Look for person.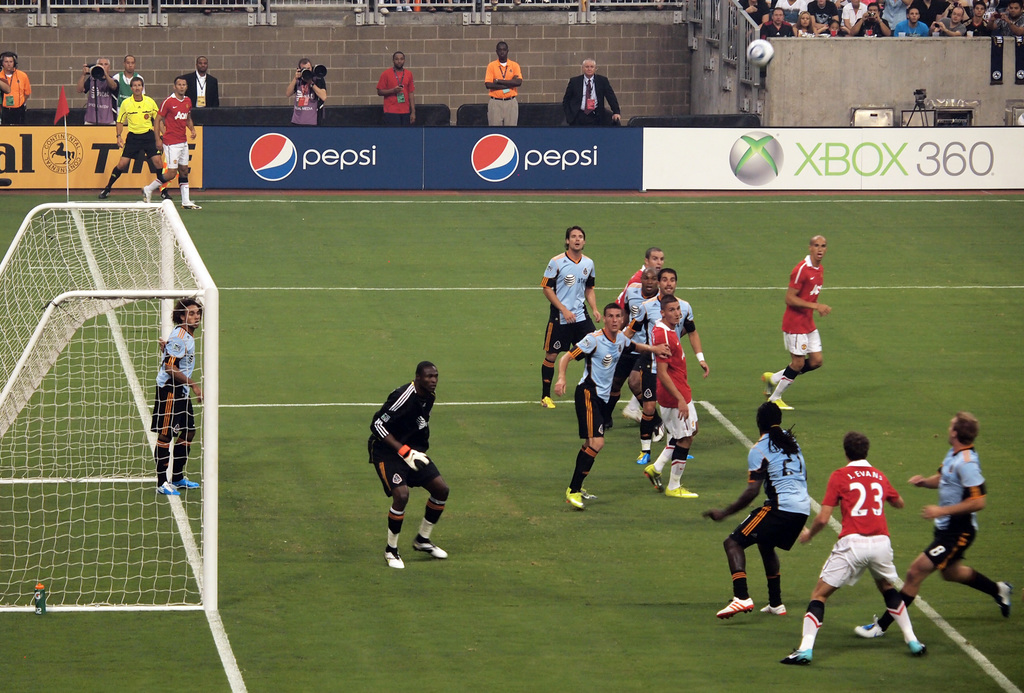
Found: {"x1": 611, "y1": 275, "x2": 663, "y2": 425}.
